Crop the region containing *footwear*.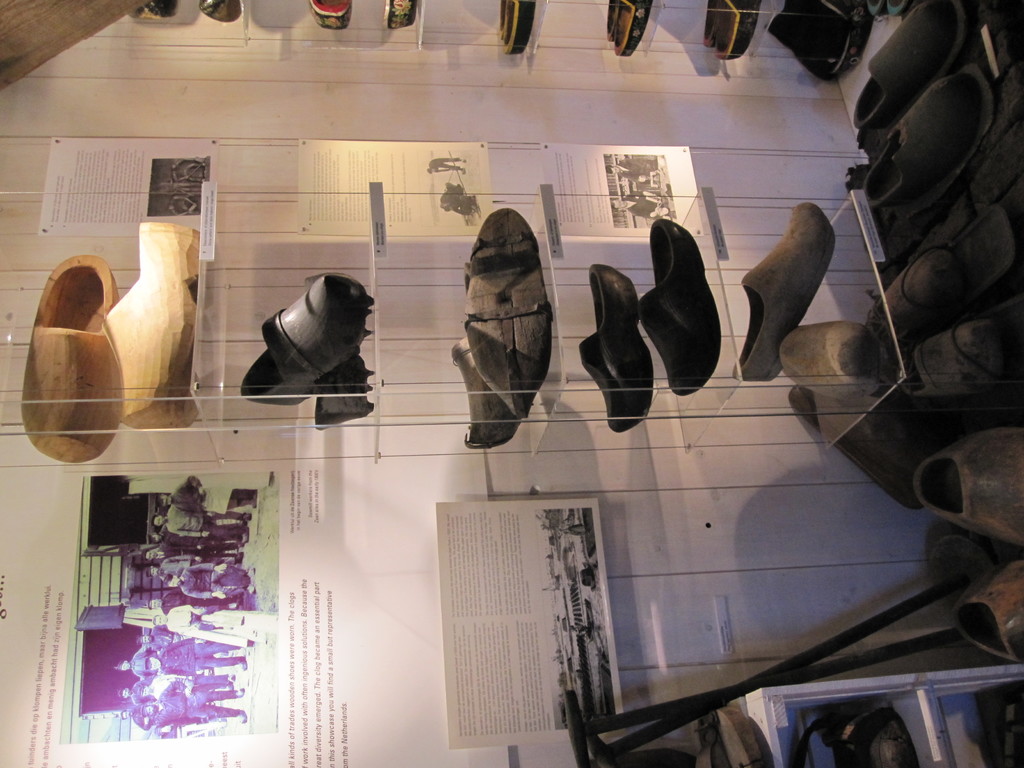
Crop region: crop(611, 0, 655, 60).
